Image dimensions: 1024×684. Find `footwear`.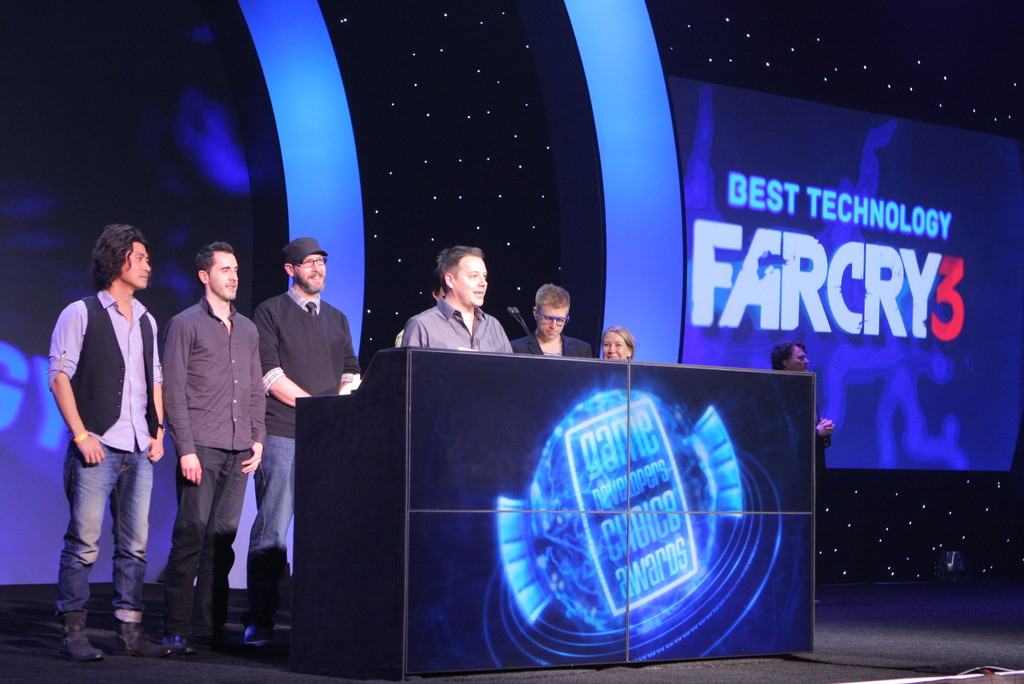
left=244, top=621, right=277, bottom=656.
